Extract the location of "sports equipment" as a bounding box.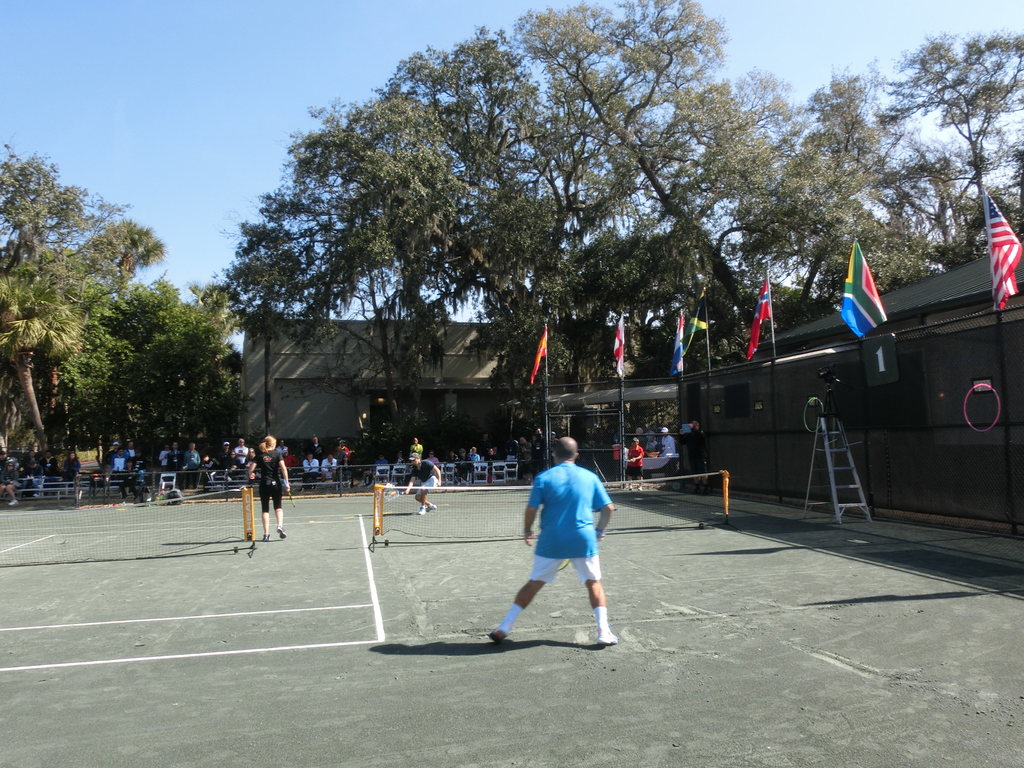
372, 471, 728, 543.
